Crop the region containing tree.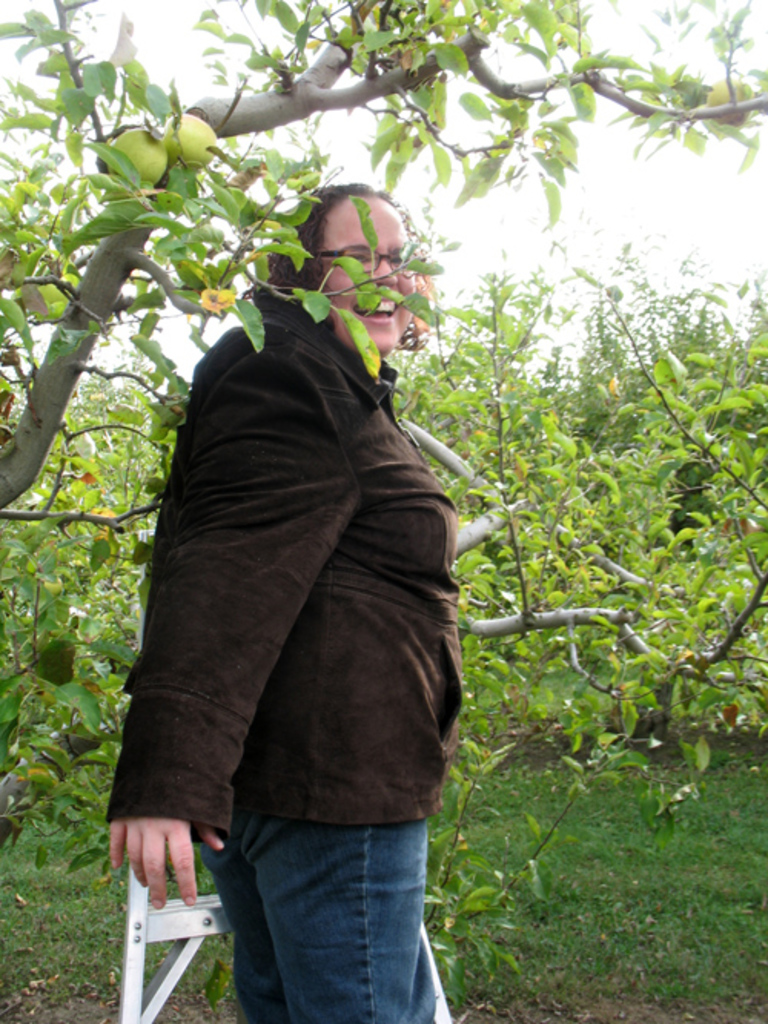
Crop region: {"left": 0, "top": 12, "right": 705, "bottom": 895}.
